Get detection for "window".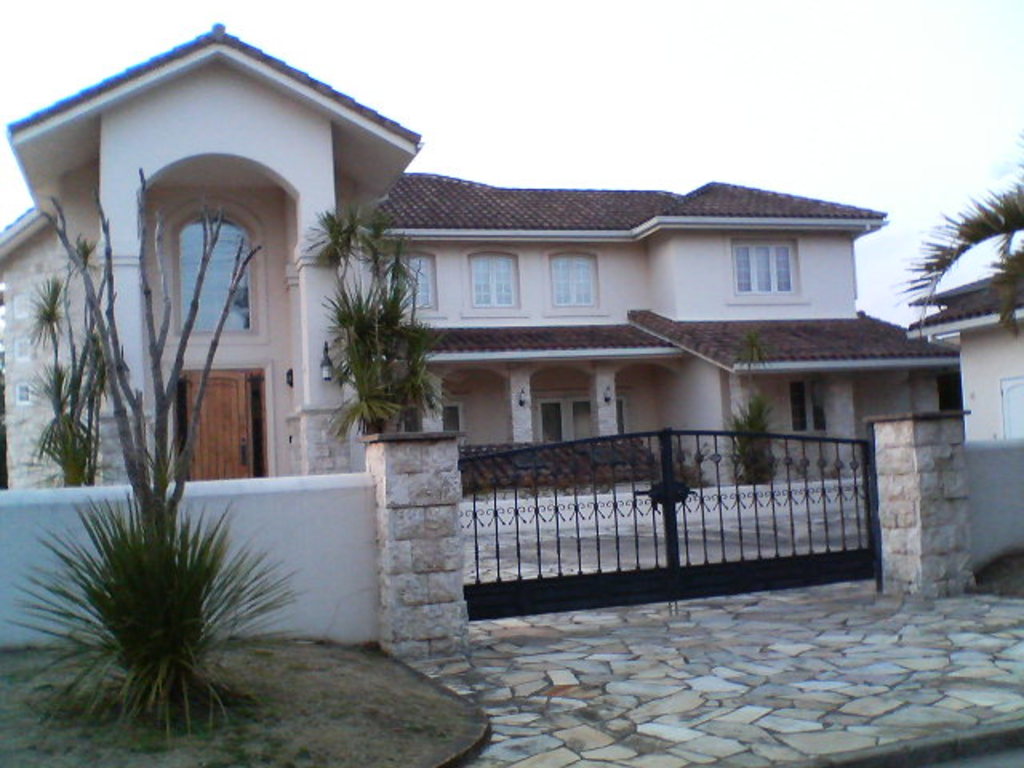
Detection: [123, 142, 285, 357].
